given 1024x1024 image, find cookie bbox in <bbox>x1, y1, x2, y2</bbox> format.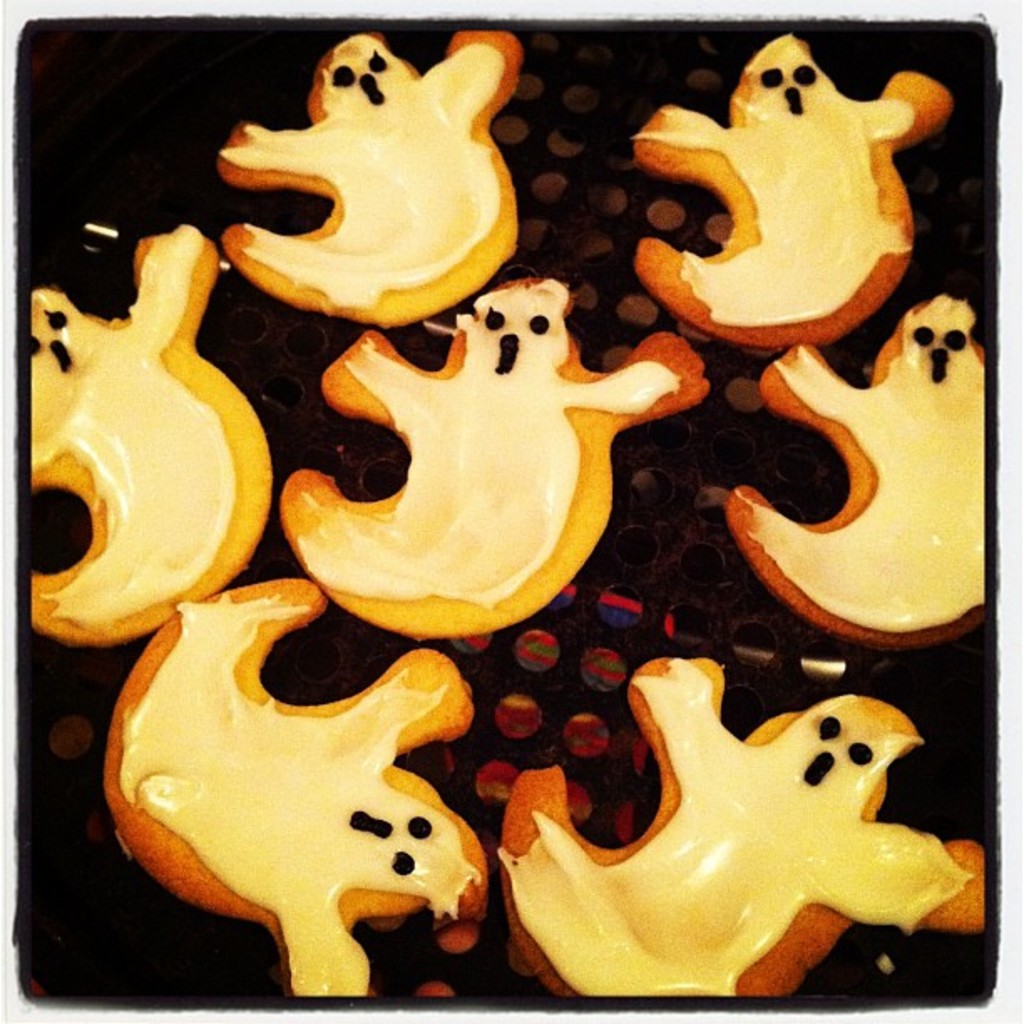
<bbox>273, 271, 713, 644</bbox>.
